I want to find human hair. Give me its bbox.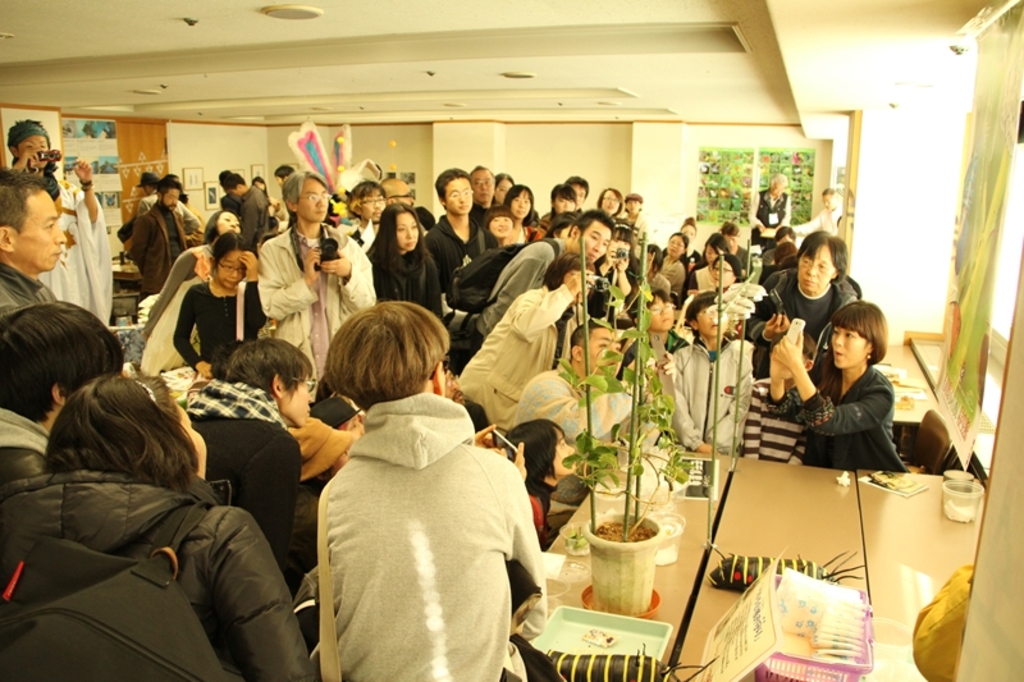
591 187 623 215.
